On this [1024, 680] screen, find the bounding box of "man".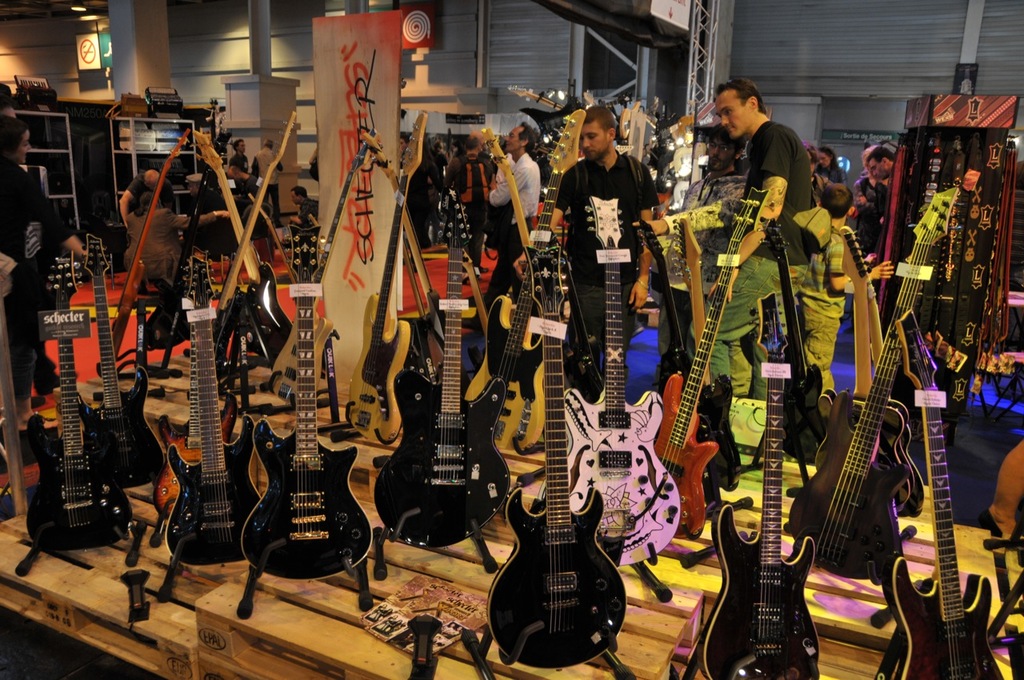
Bounding box: [x1=287, y1=184, x2=318, y2=229].
